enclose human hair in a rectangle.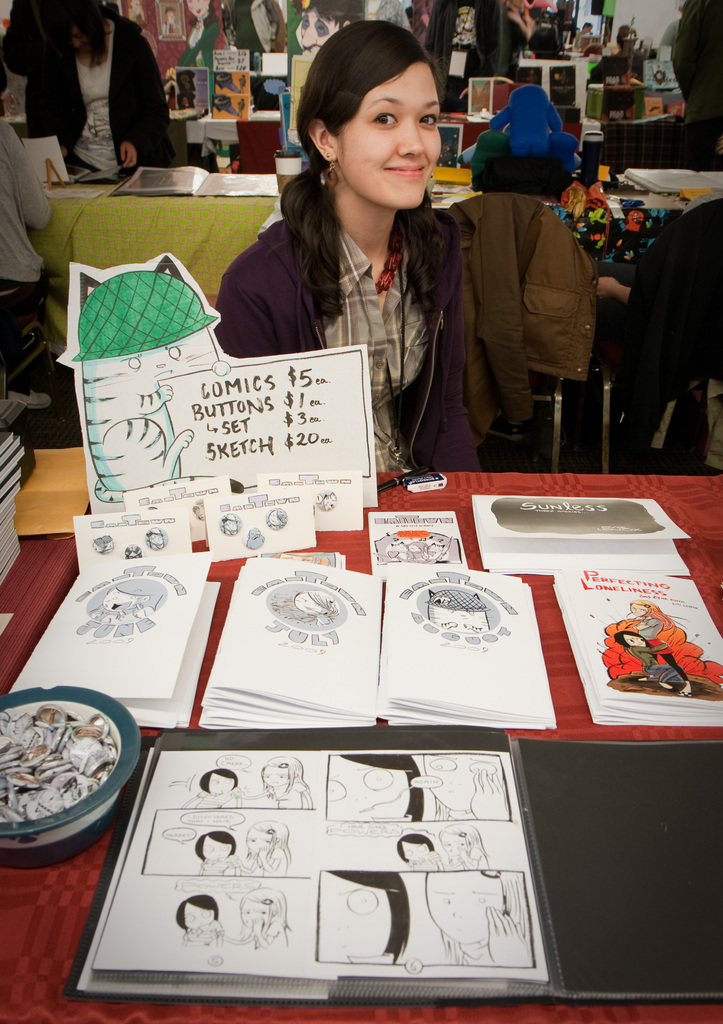
{"x1": 258, "y1": 755, "x2": 308, "y2": 791}.
